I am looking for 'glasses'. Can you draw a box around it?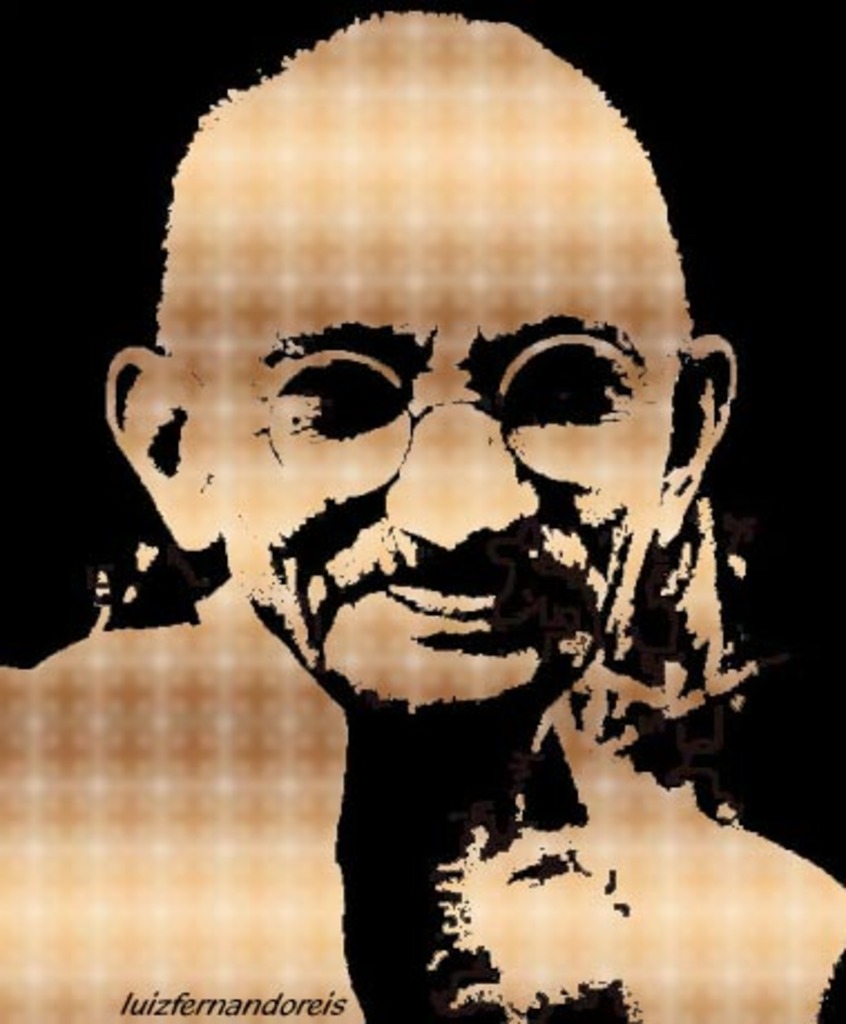
Sure, the bounding box is (214, 326, 654, 484).
